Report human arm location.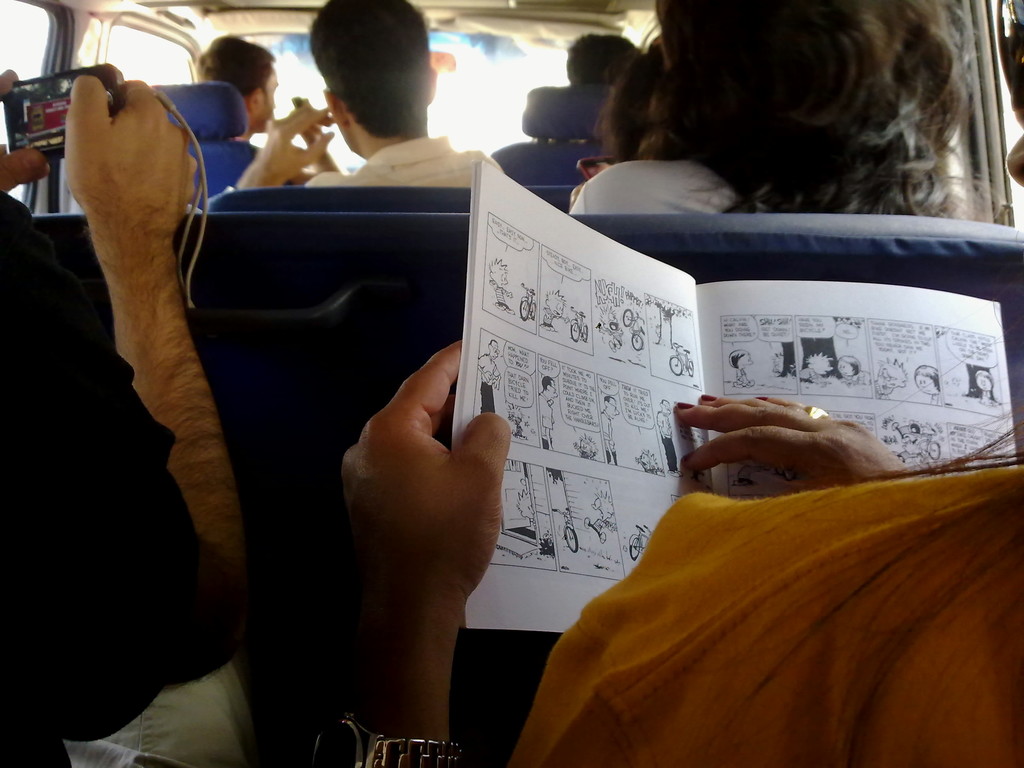
Report: 0:63:54:193.
